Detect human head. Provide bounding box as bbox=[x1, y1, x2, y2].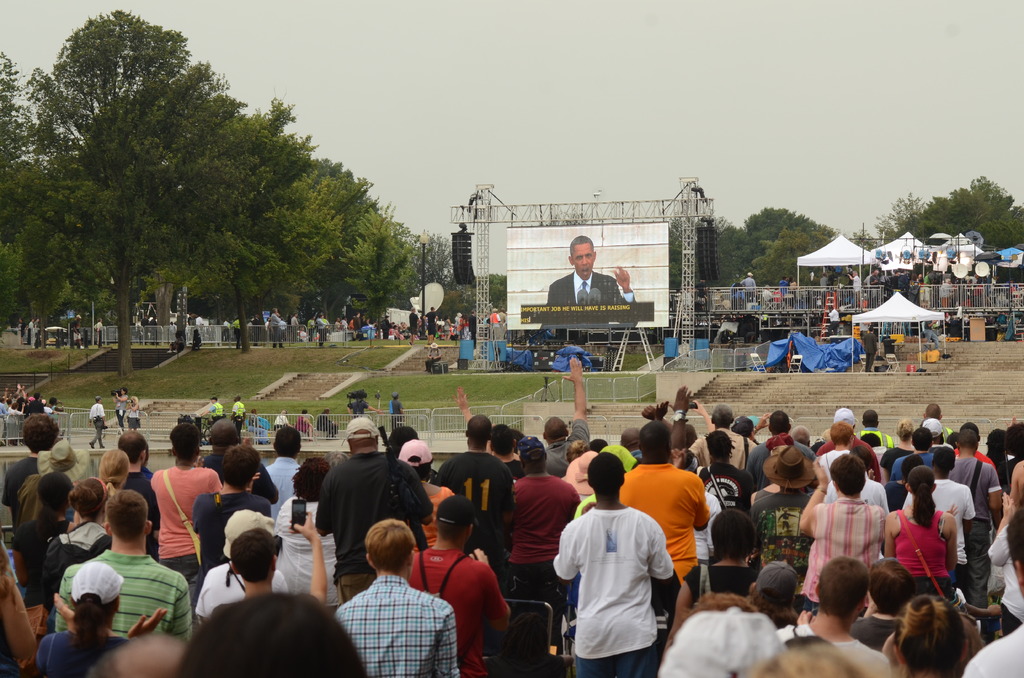
bbox=[746, 272, 752, 277].
